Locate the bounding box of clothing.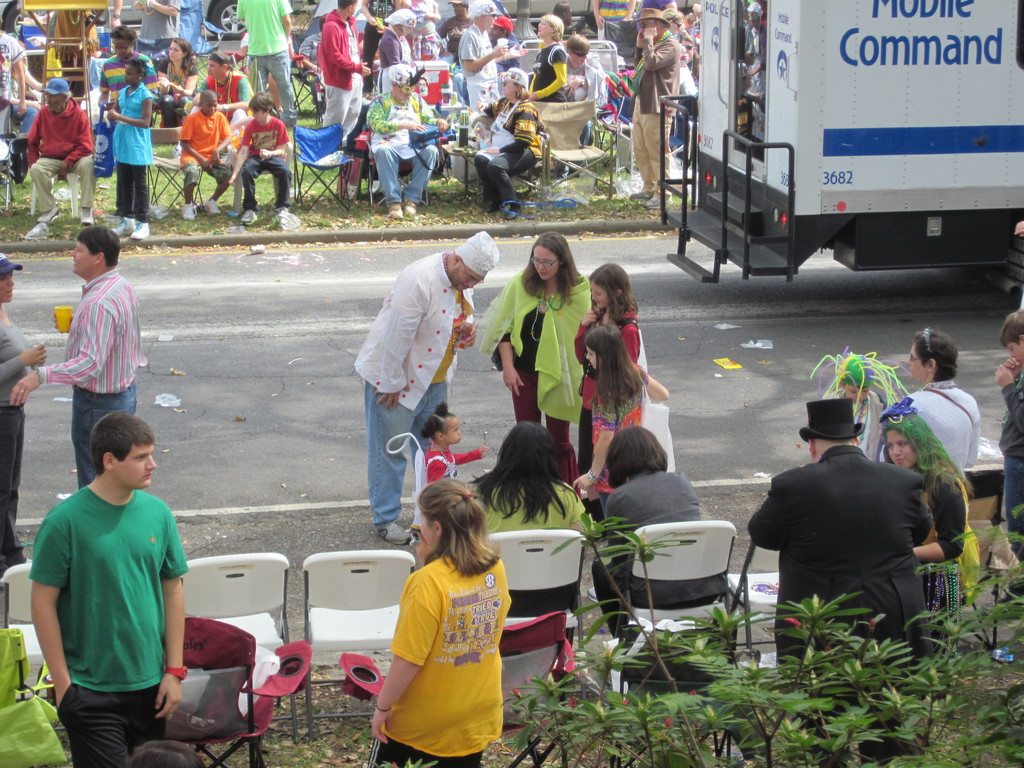
Bounding box: (410,0,444,59).
